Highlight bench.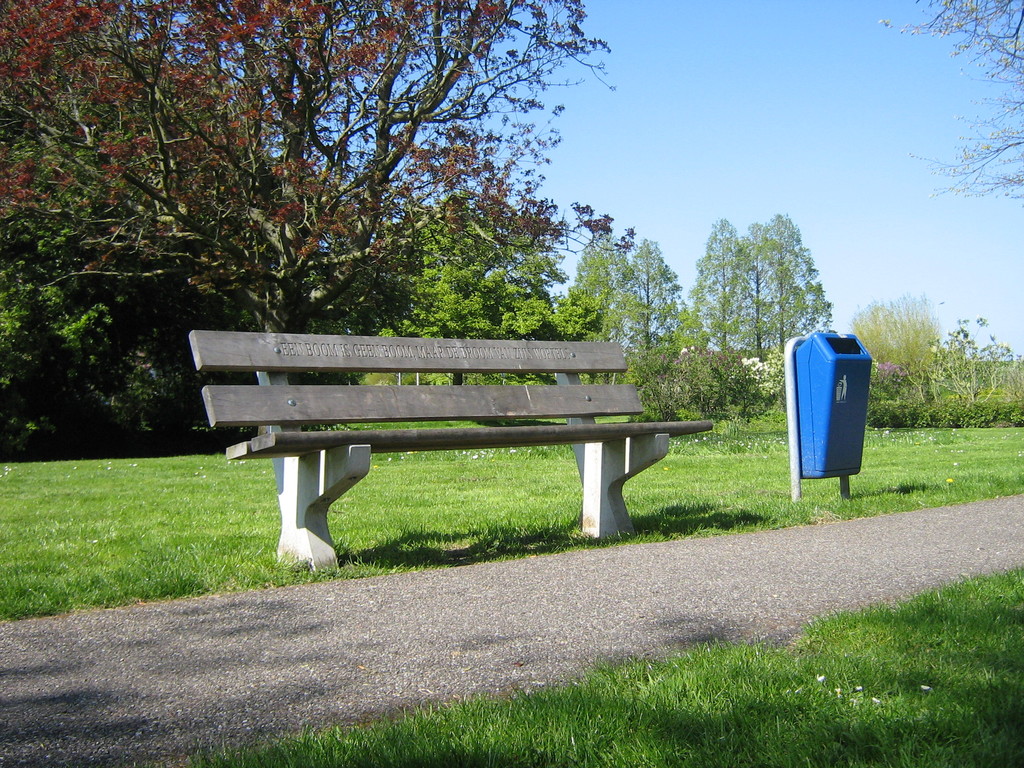
Highlighted region: 167, 319, 742, 569.
